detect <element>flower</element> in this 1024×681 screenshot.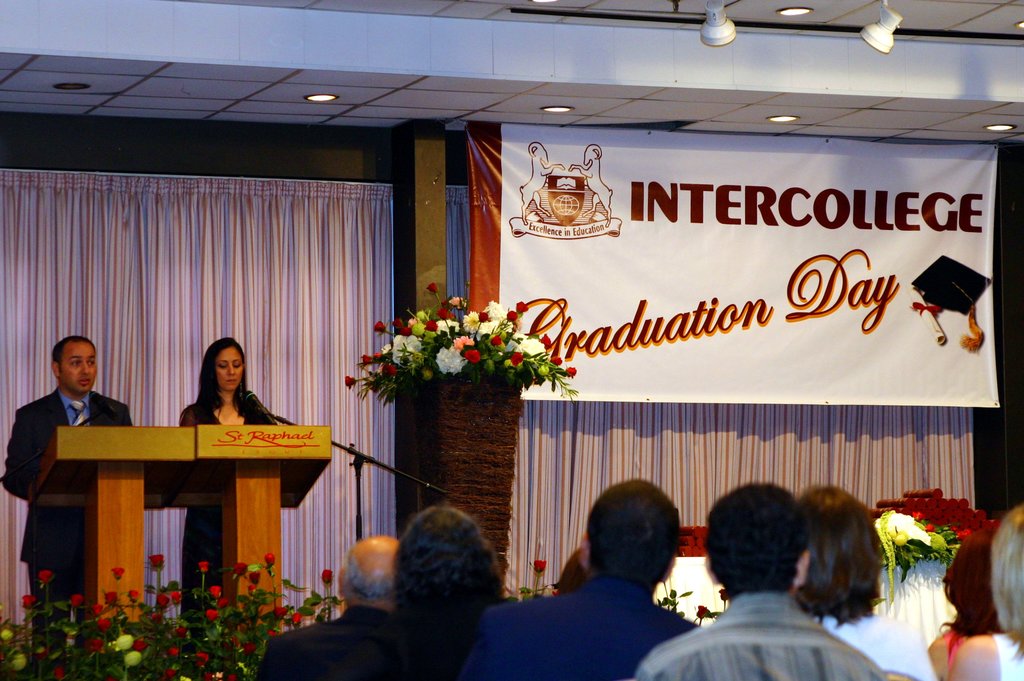
Detection: 438:306:449:317.
